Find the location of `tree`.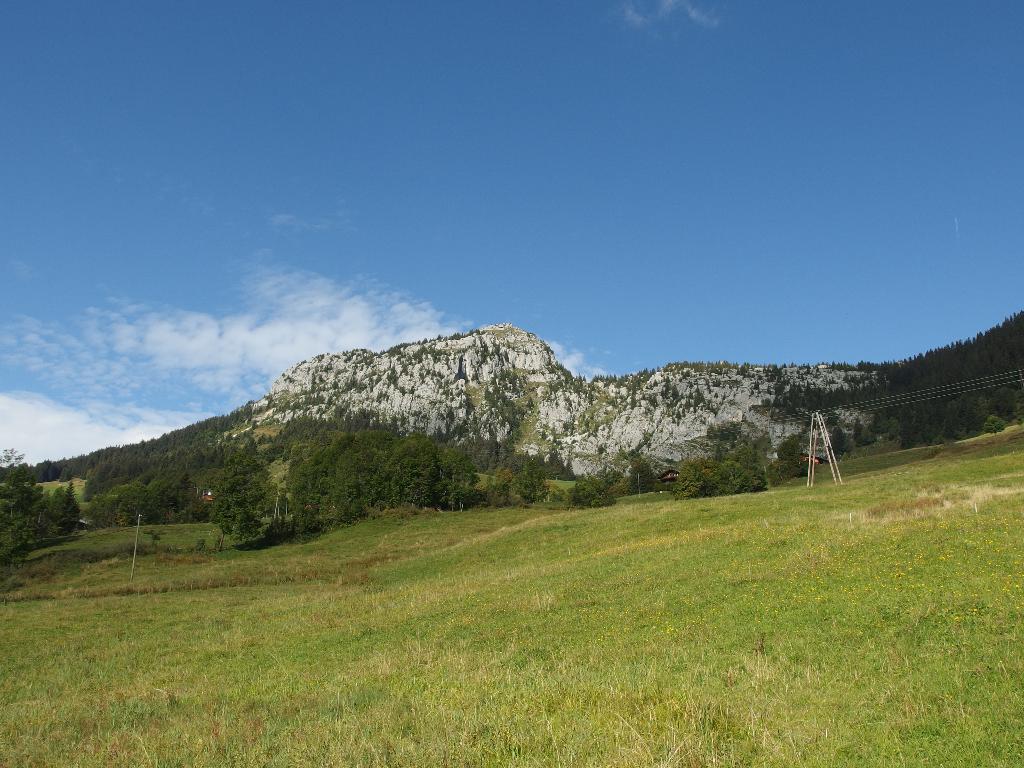
Location: crop(627, 458, 664, 496).
